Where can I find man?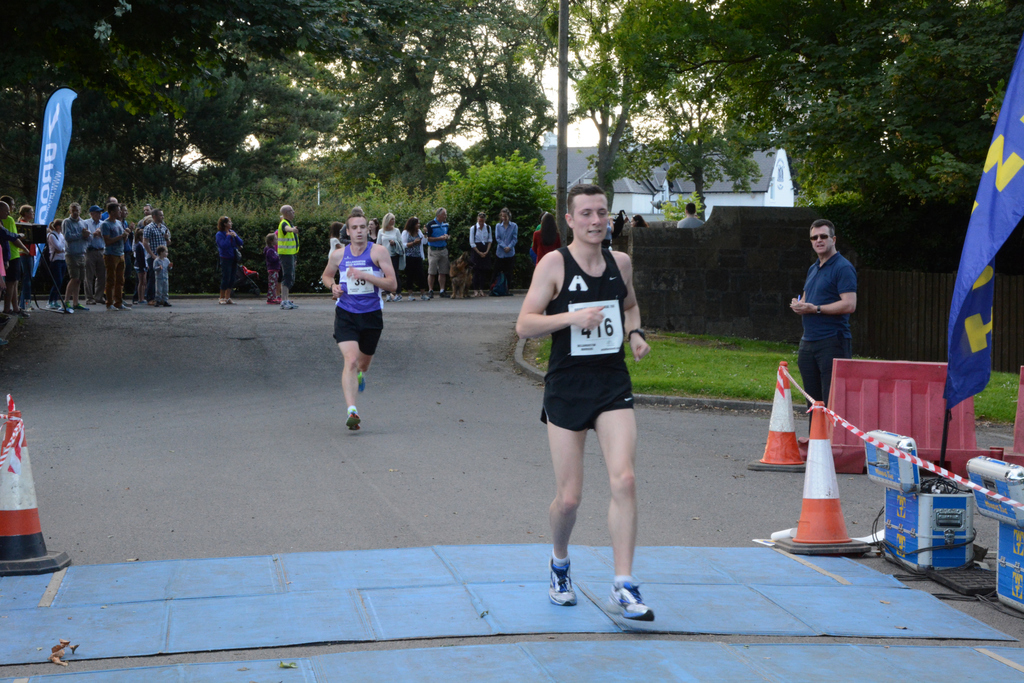
You can find it at 512,171,667,632.
